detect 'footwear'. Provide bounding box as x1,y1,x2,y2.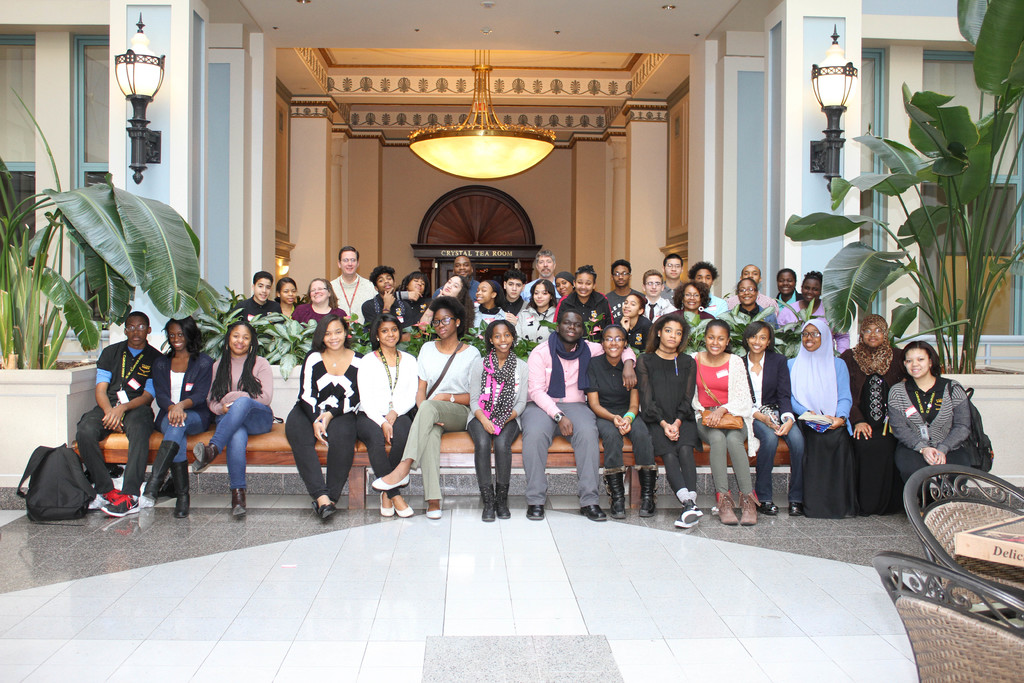
142,439,181,504.
